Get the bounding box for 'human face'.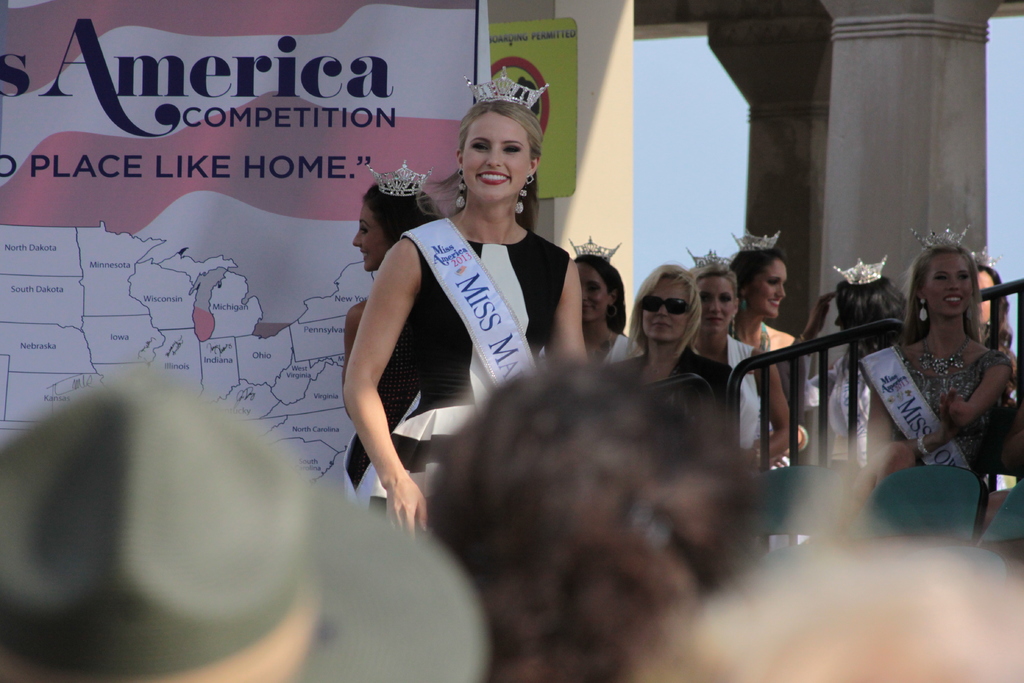
354,204,387,272.
